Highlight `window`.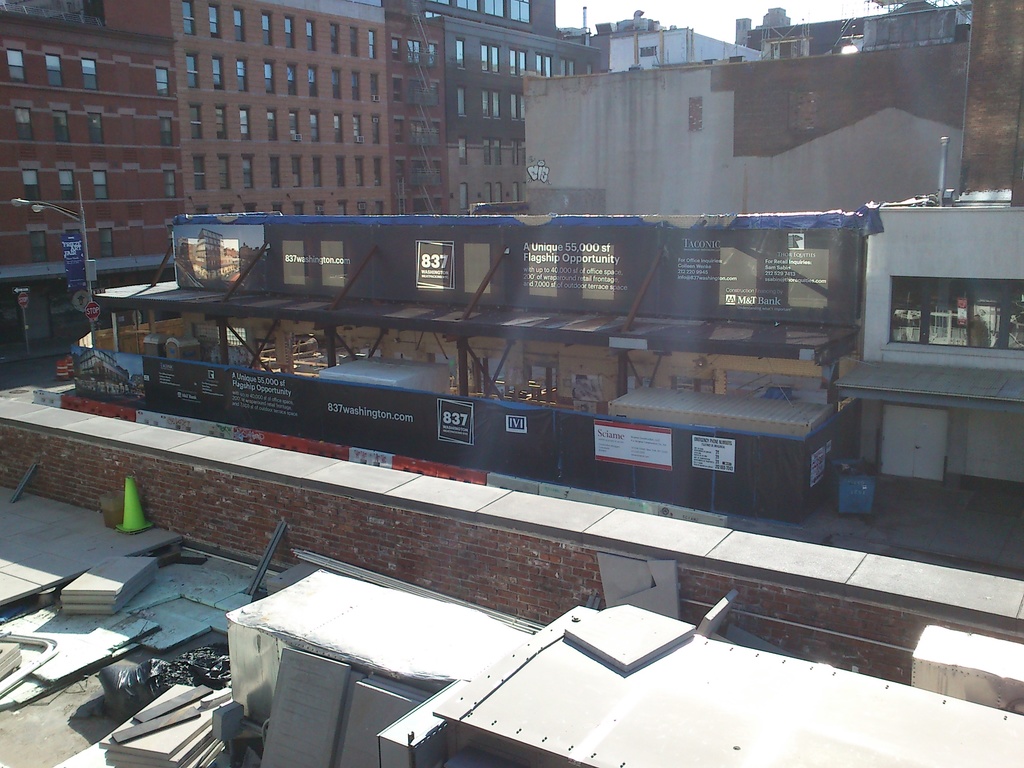
Highlighted region: locate(397, 77, 403, 104).
